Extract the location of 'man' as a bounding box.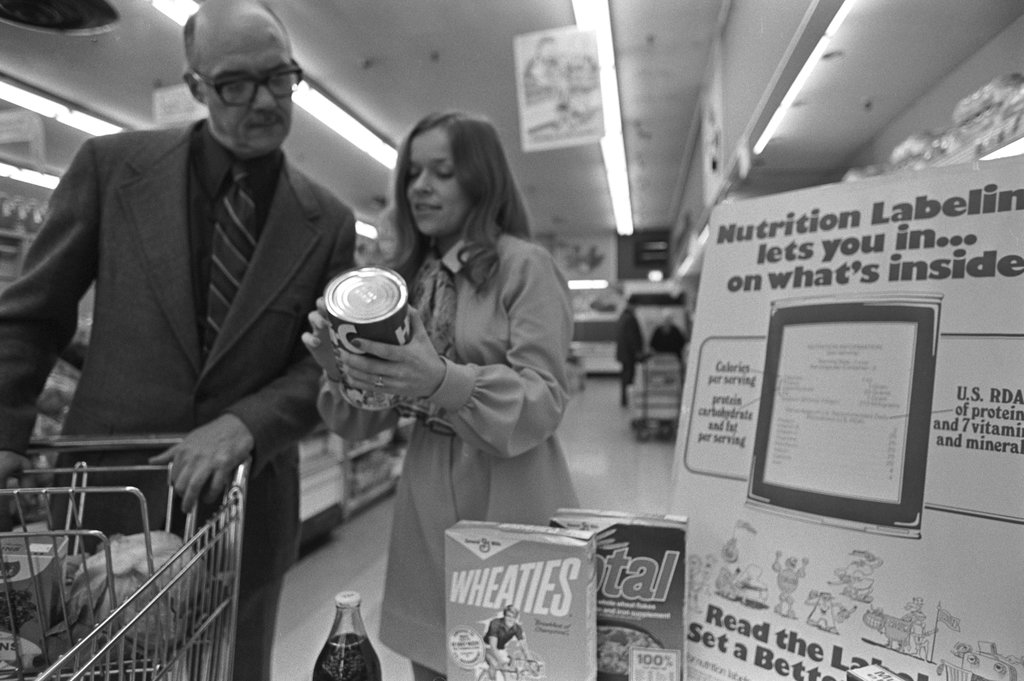
box=[771, 549, 809, 618].
